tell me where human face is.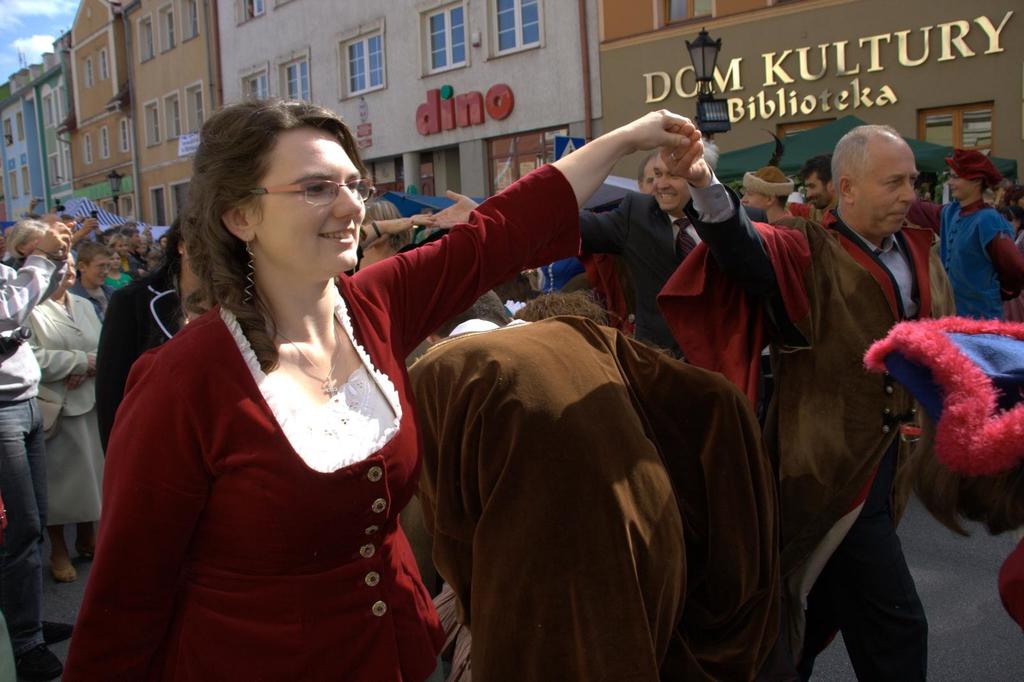
human face is at left=252, top=120, right=372, bottom=273.
